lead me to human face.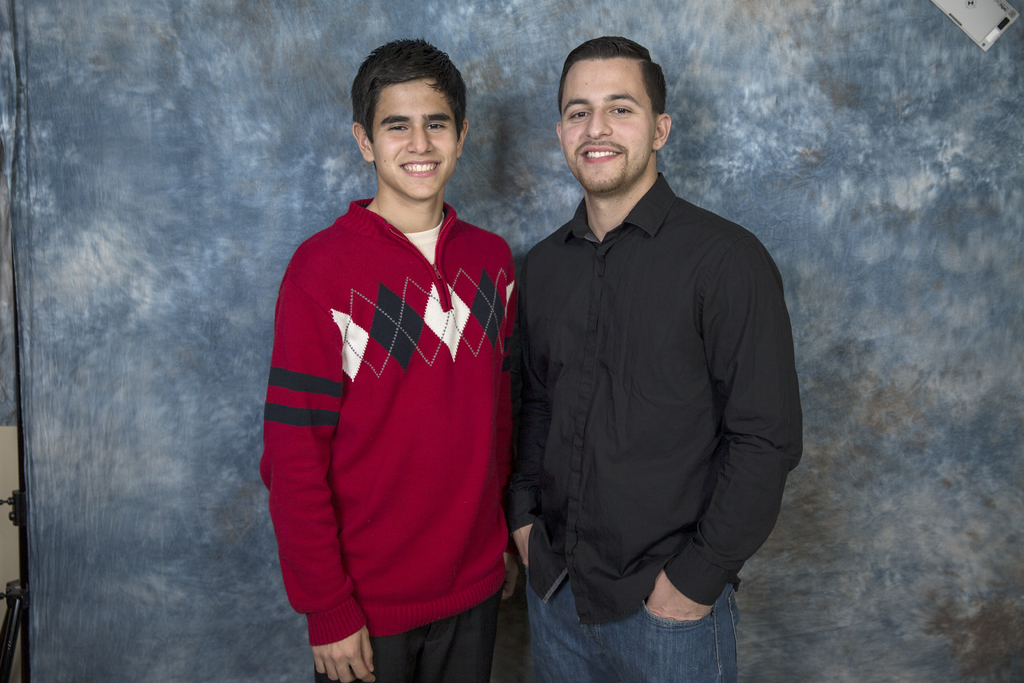
Lead to {"x1": 370, "y1": 76, "x2": 458, "y2": 202}.
